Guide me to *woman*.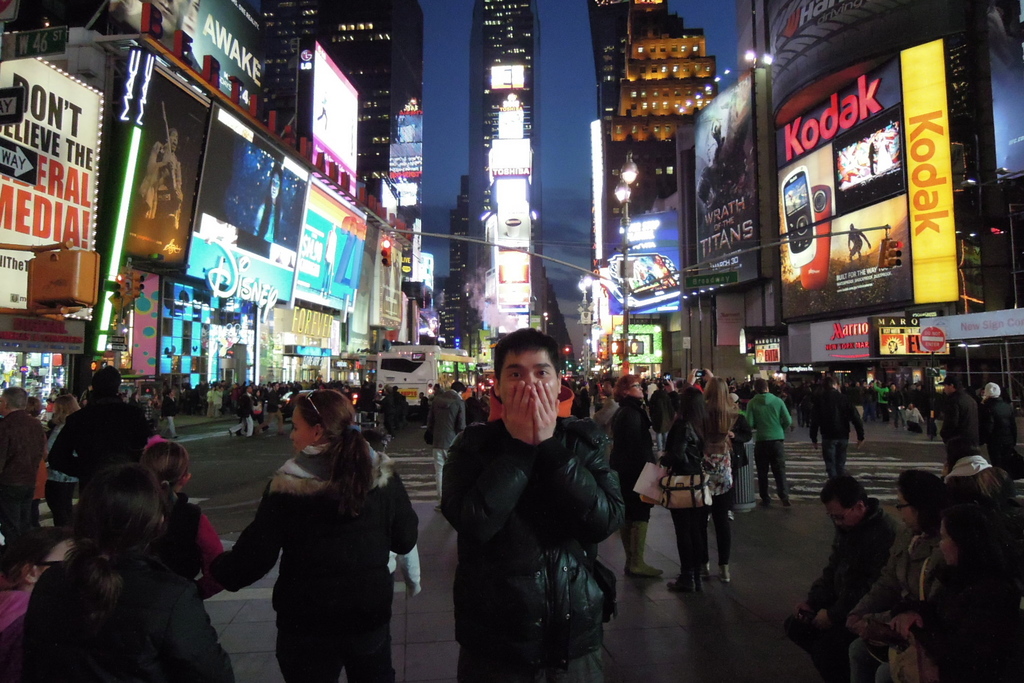
Guidance: l=651, t=388, r=708, b=595.
